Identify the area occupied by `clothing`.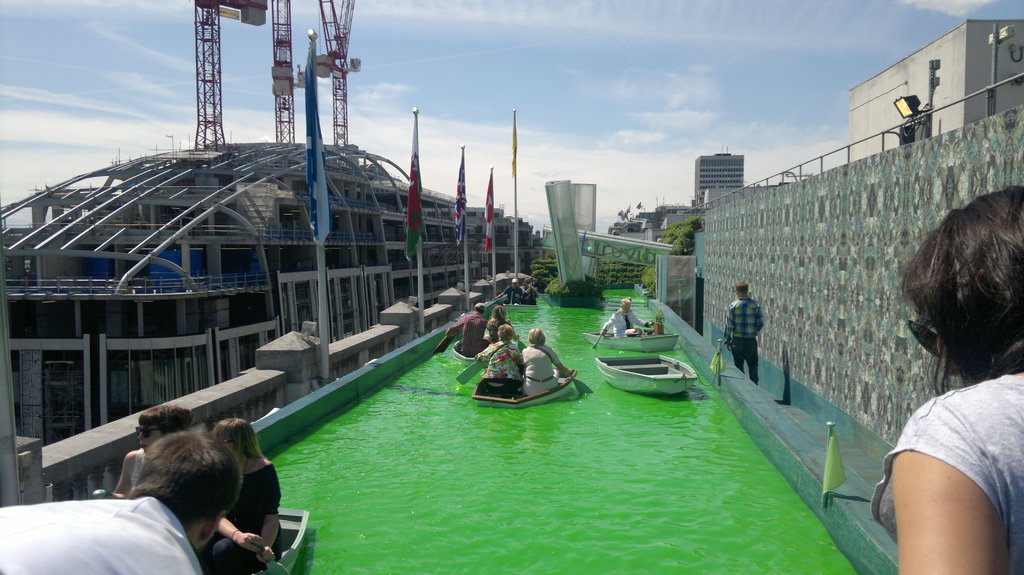
Area: [x1=502, y1=287, x2=516, y2=305].
